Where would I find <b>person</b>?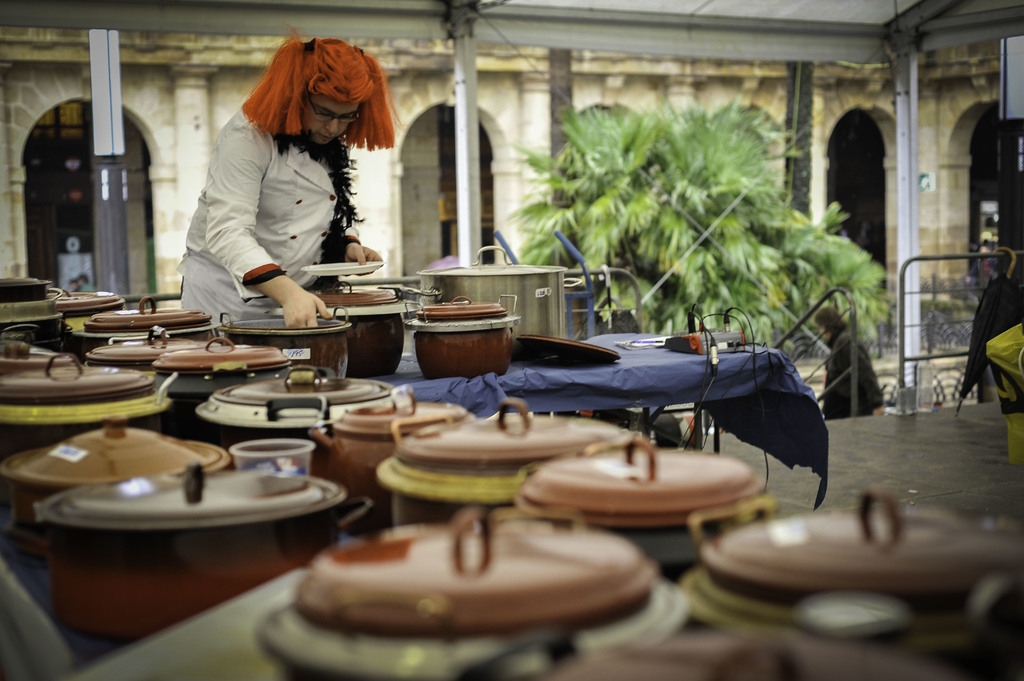
At bbox=(169, 48, 409, 340).
